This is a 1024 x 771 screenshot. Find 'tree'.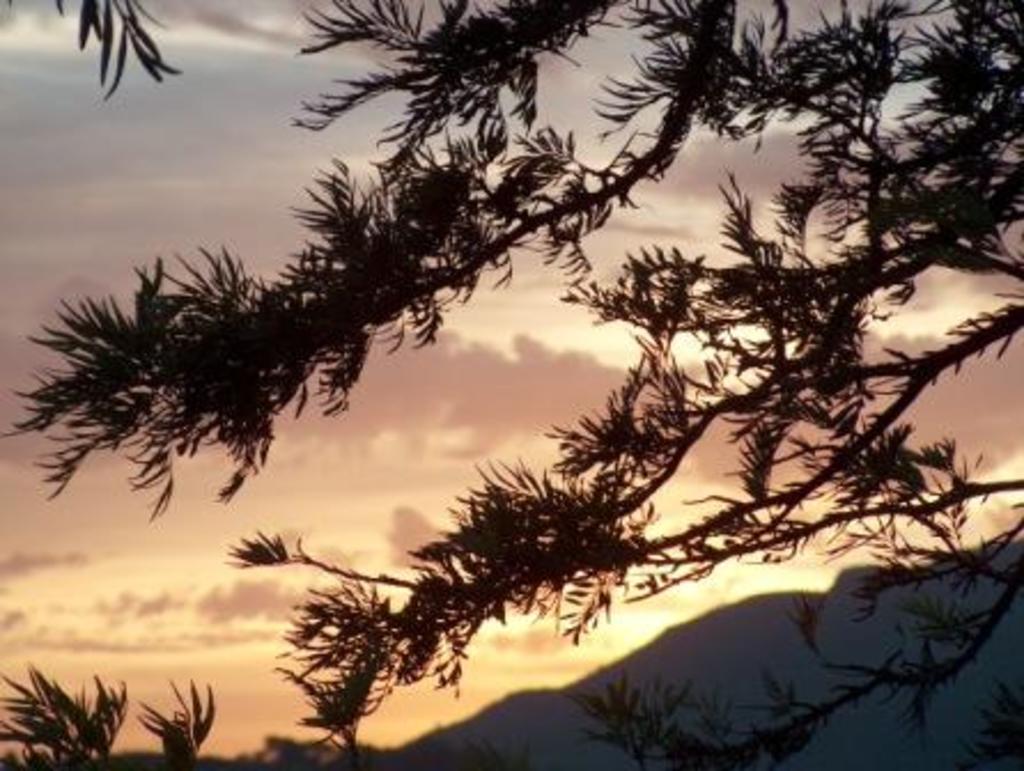
Bounding box: box=[455, 737, 544, 764].
